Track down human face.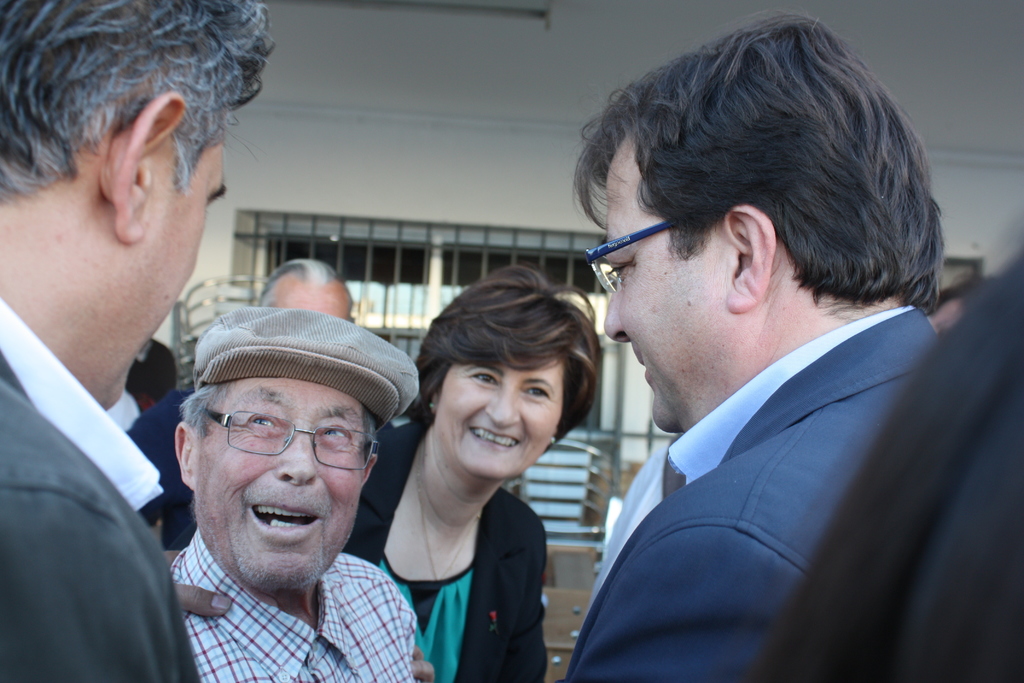
Tracked to x1=604 y1=143 x2=729 y2=440.
